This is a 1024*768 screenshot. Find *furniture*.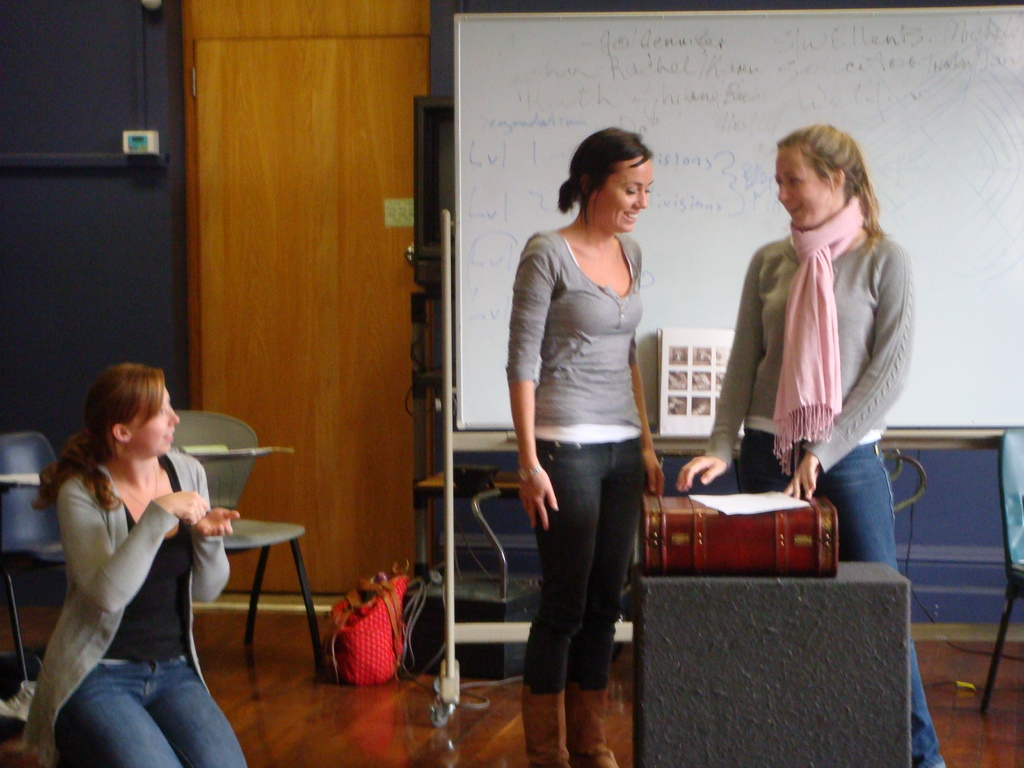
Bounding box: Rect(1, 436, 68, 684).
